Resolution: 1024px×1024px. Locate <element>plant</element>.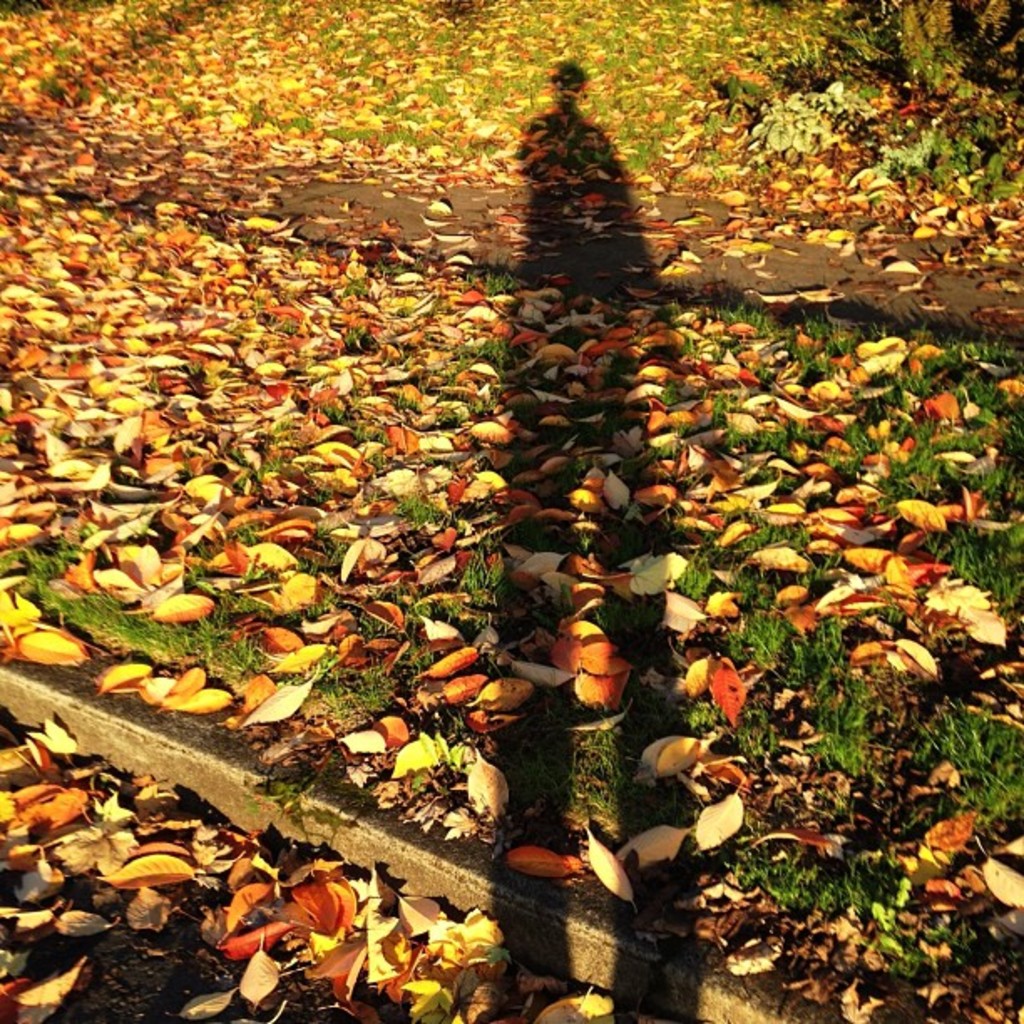
crop(28, 69, 65, 102).
